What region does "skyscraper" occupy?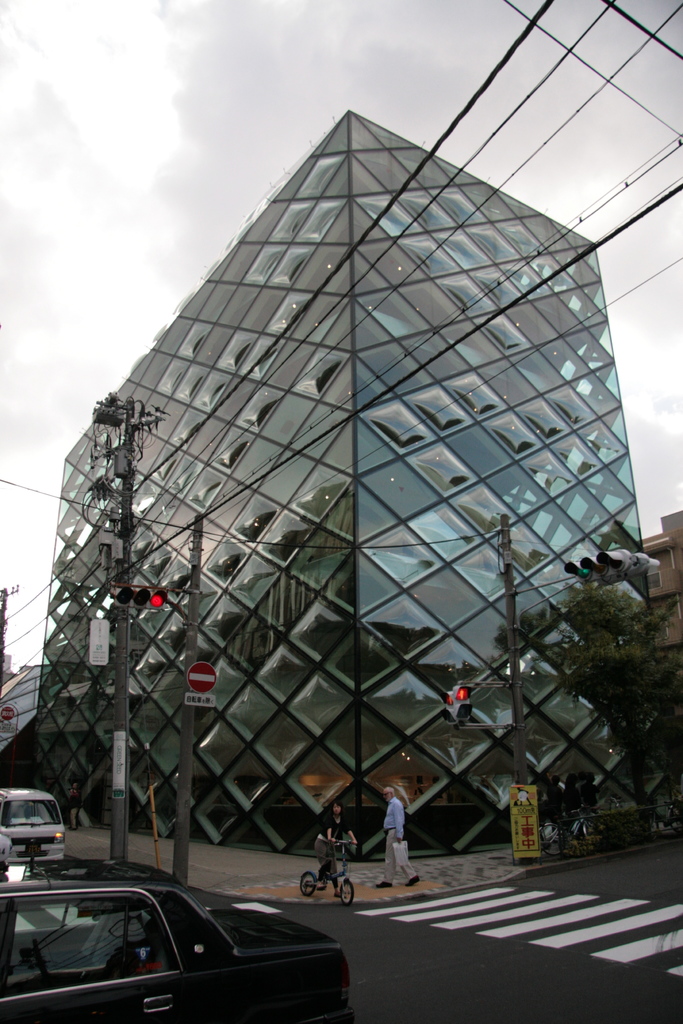
pyautogui.locateOnScreen(58, 68, 662, 709).
